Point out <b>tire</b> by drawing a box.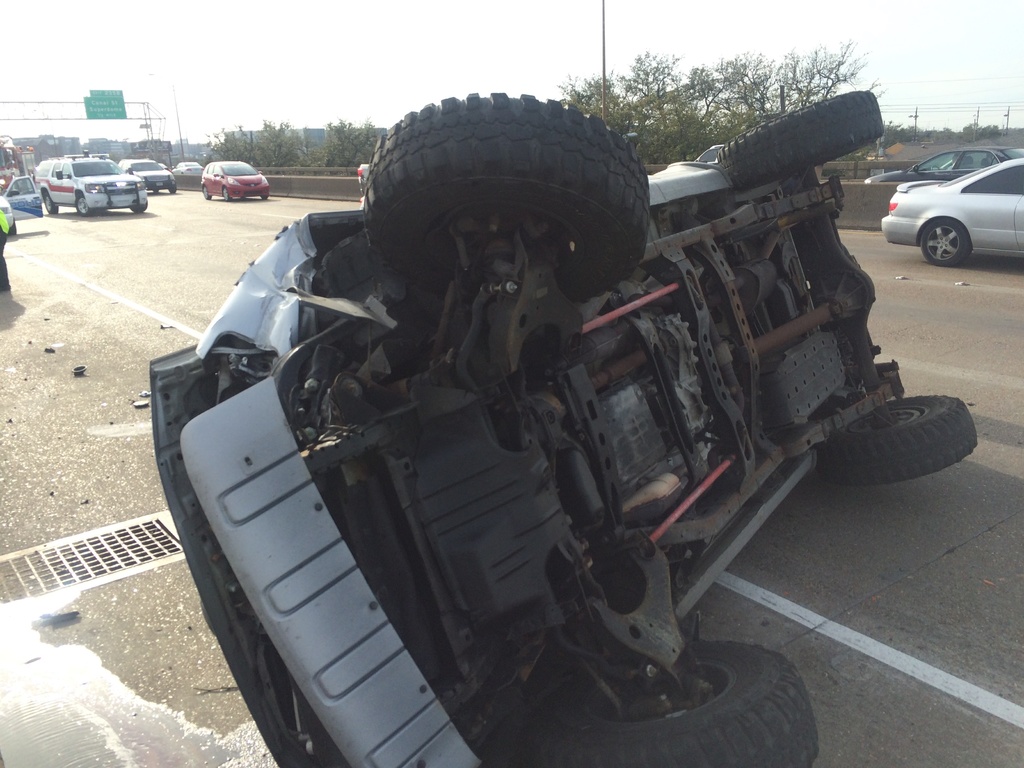
76 193 88 214.
